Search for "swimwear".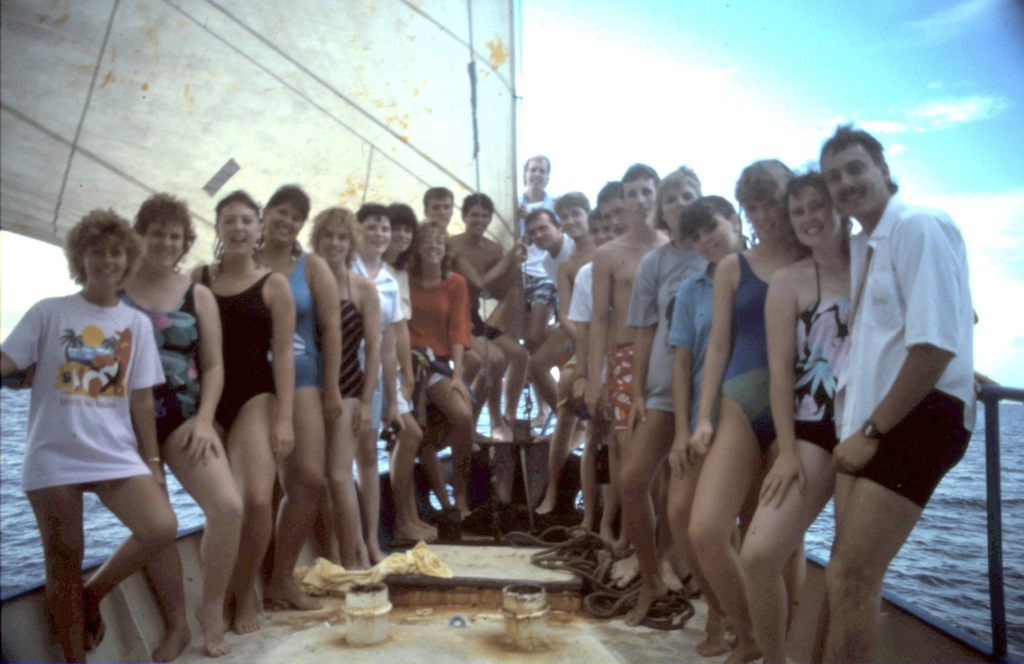
Found at [116, 276, 217, 456].
